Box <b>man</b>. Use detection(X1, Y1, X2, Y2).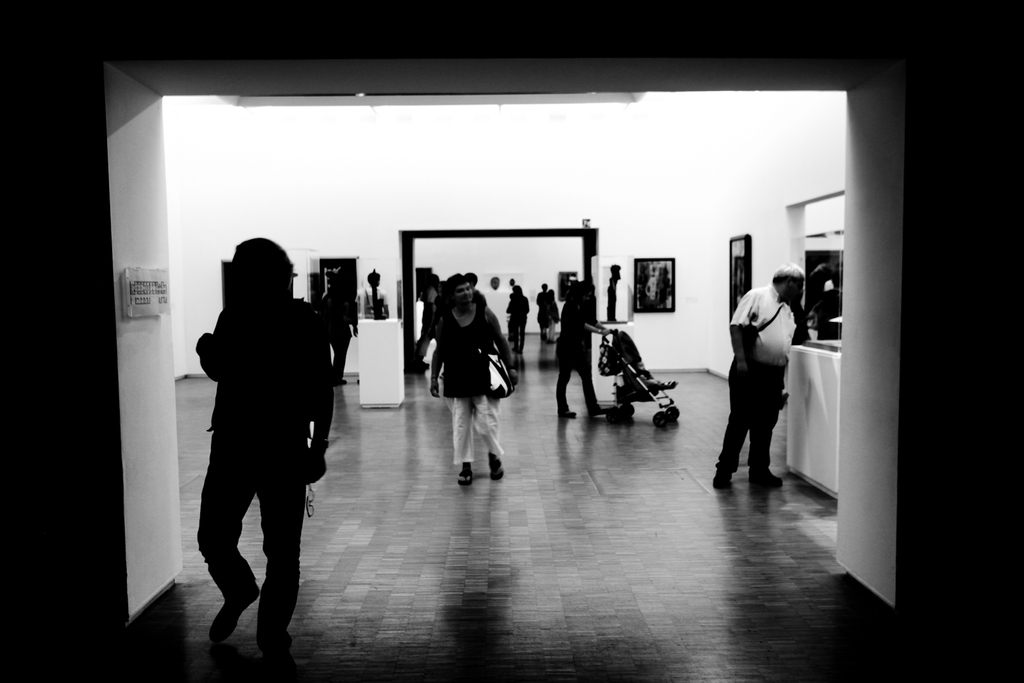
detection(711, 262, 806, 489).
